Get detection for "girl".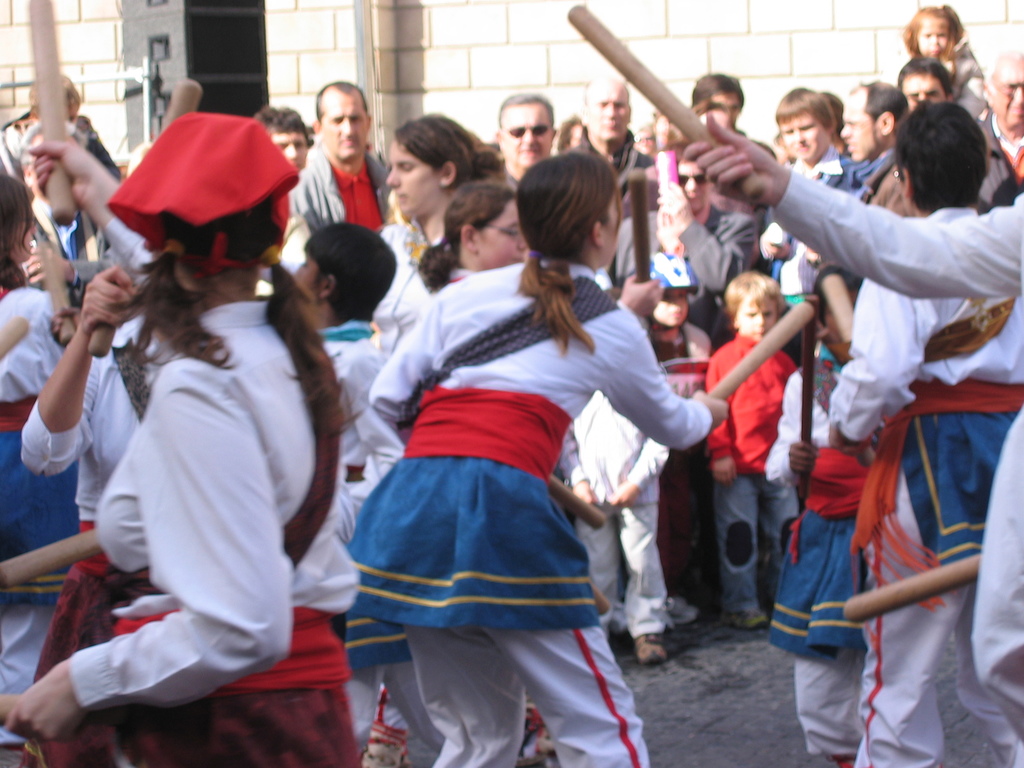
Detection: x1=348 y1=158 x2=728 y2=766.
